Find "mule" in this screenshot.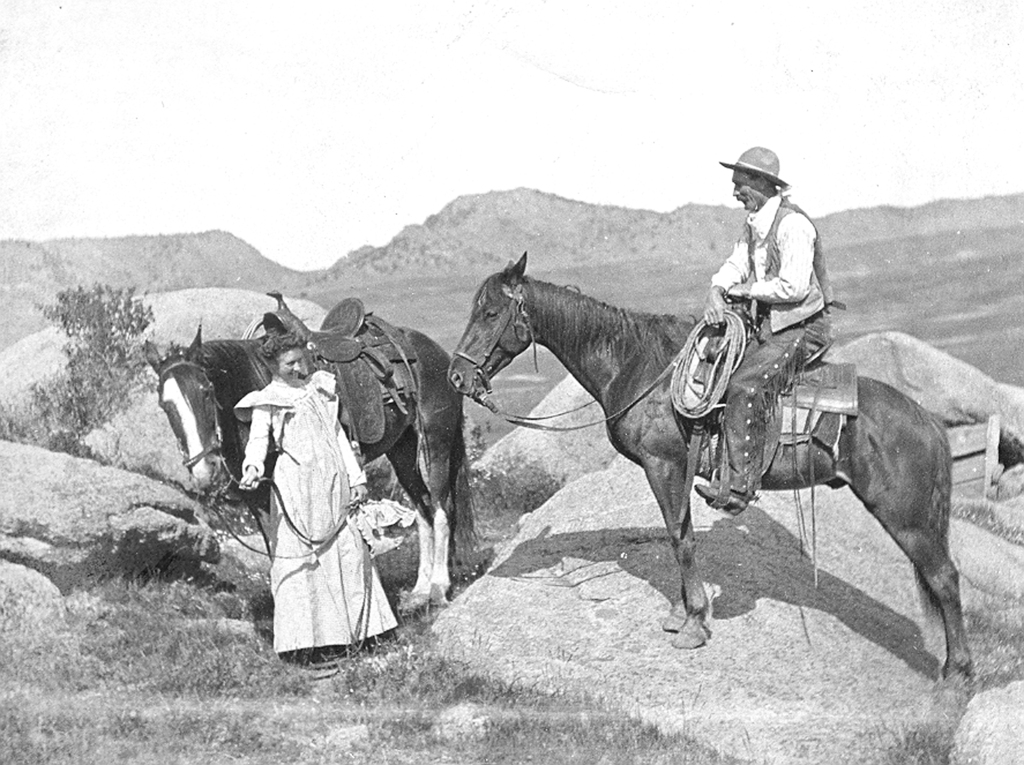
The bounding box for "mule" is select_region(440, 246, 977, 704).
